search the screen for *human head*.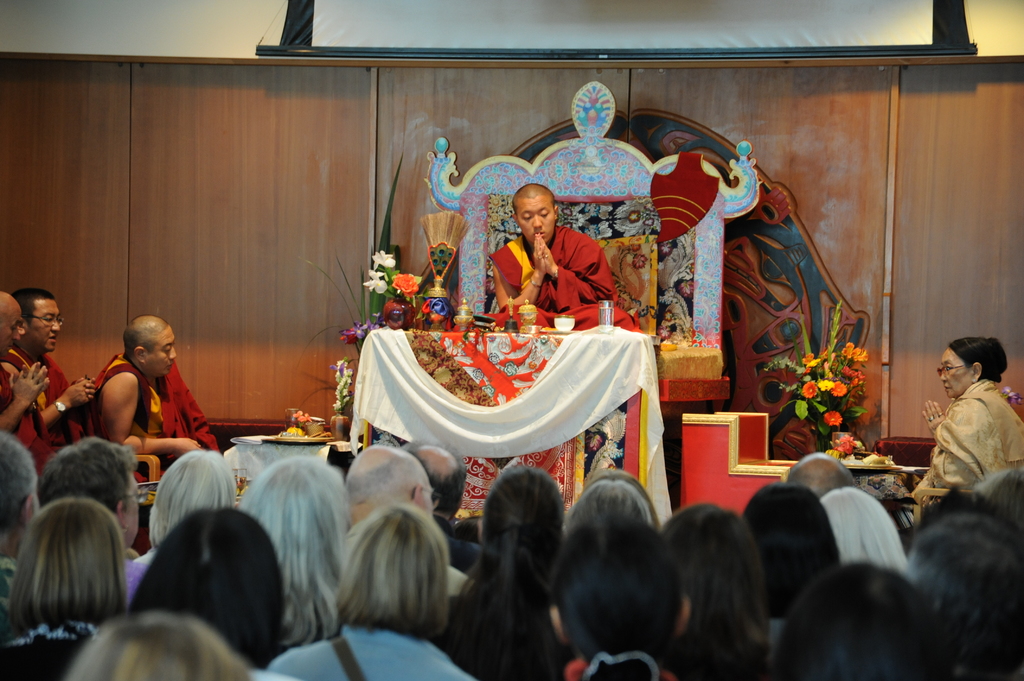
Found at detection(551, 524, 690, 680).
